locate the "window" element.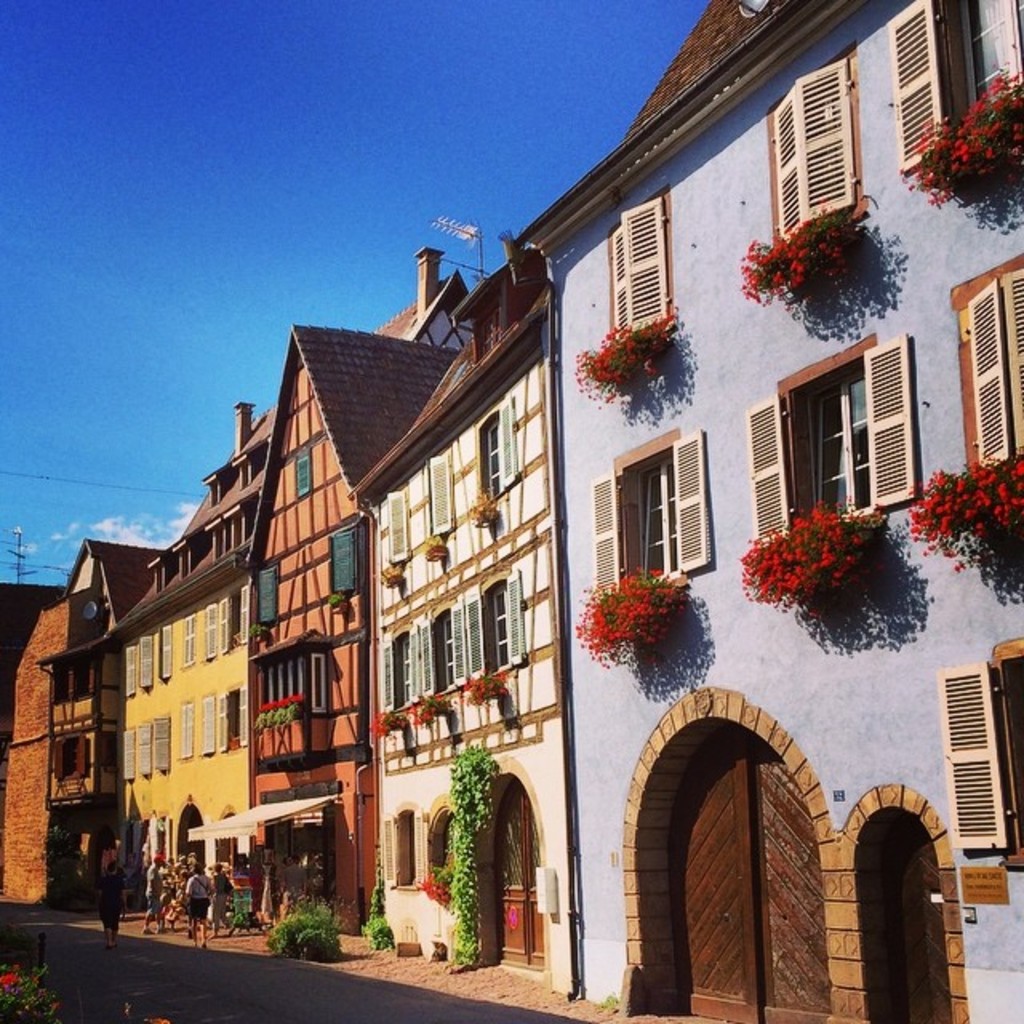
Element bbox: <region>381, 621, 430, 717</region>.
